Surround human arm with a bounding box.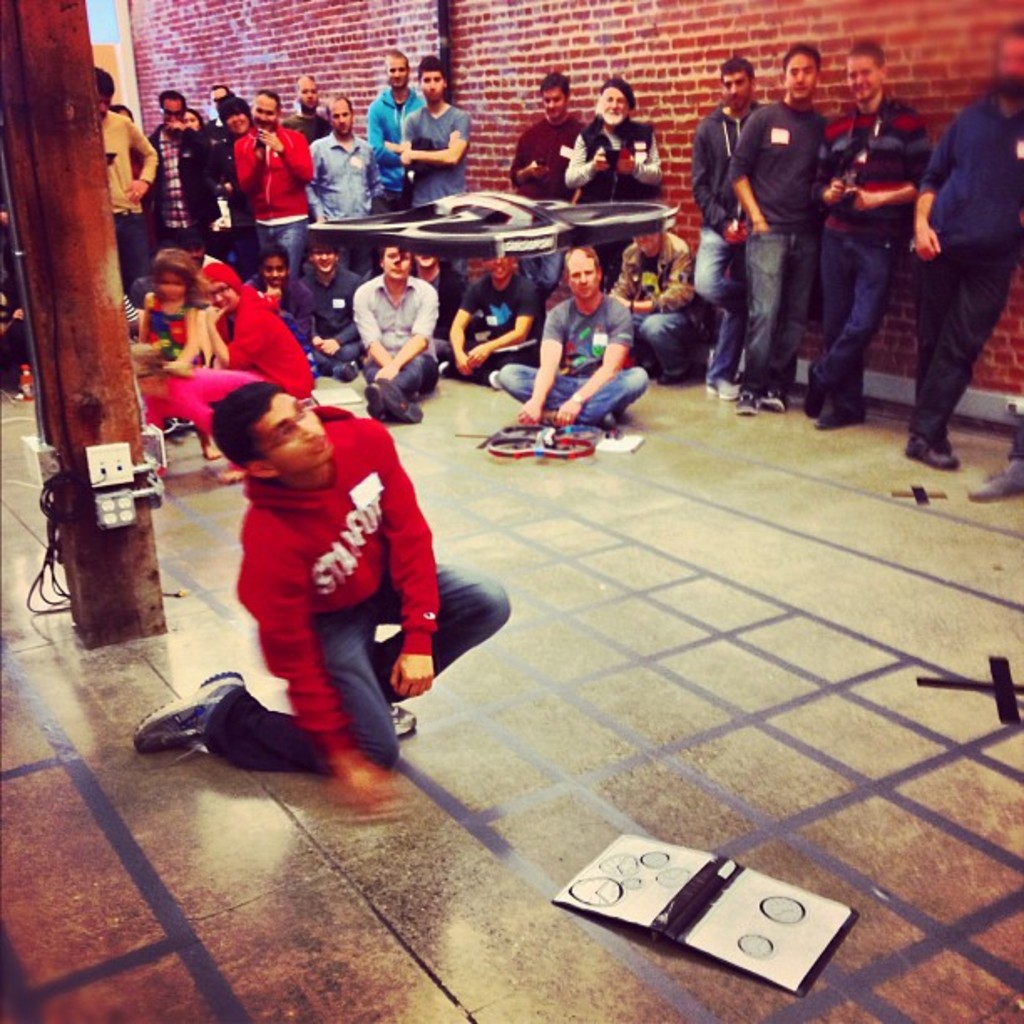
<box>609,125,666,191</box>.
